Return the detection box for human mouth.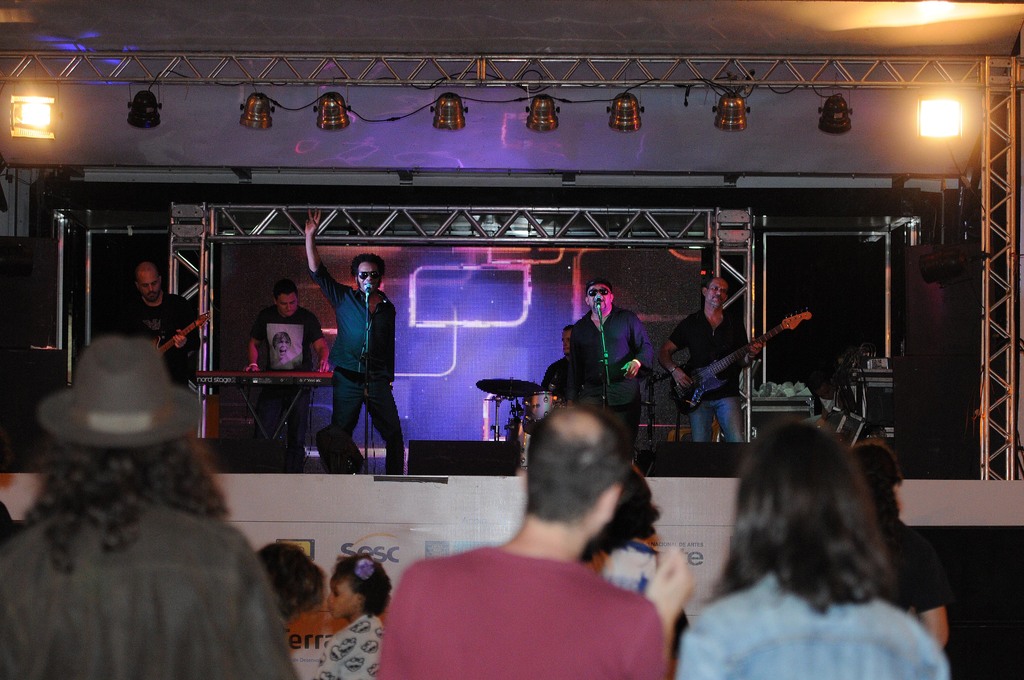
[x1=277, y1=351, x2=287, y2=355].
